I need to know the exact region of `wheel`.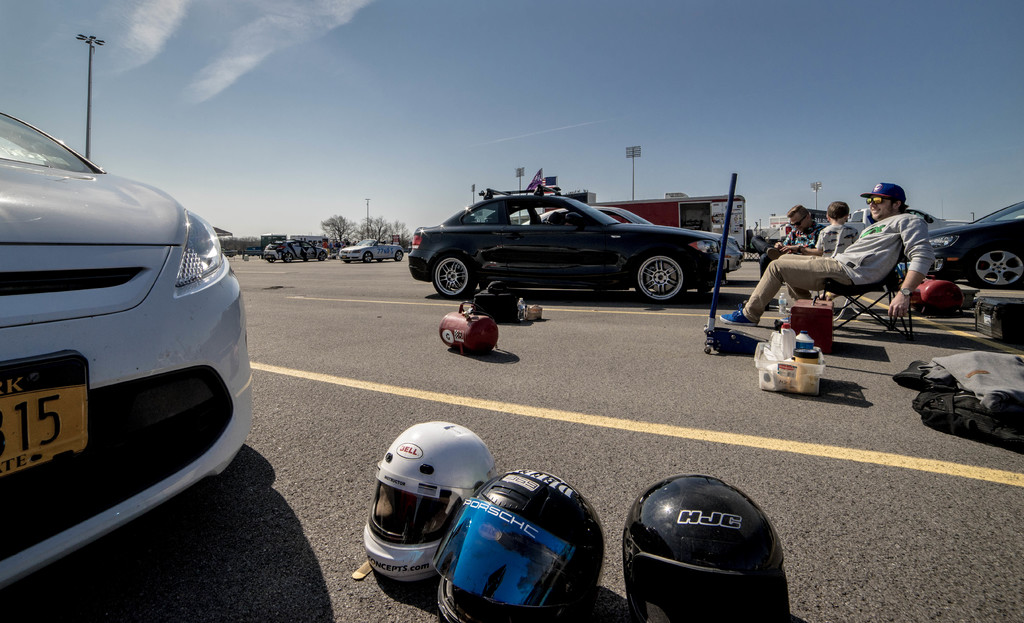
Region: {"left": 430, "top": 250, "right": 470, "bottom": 298}.
